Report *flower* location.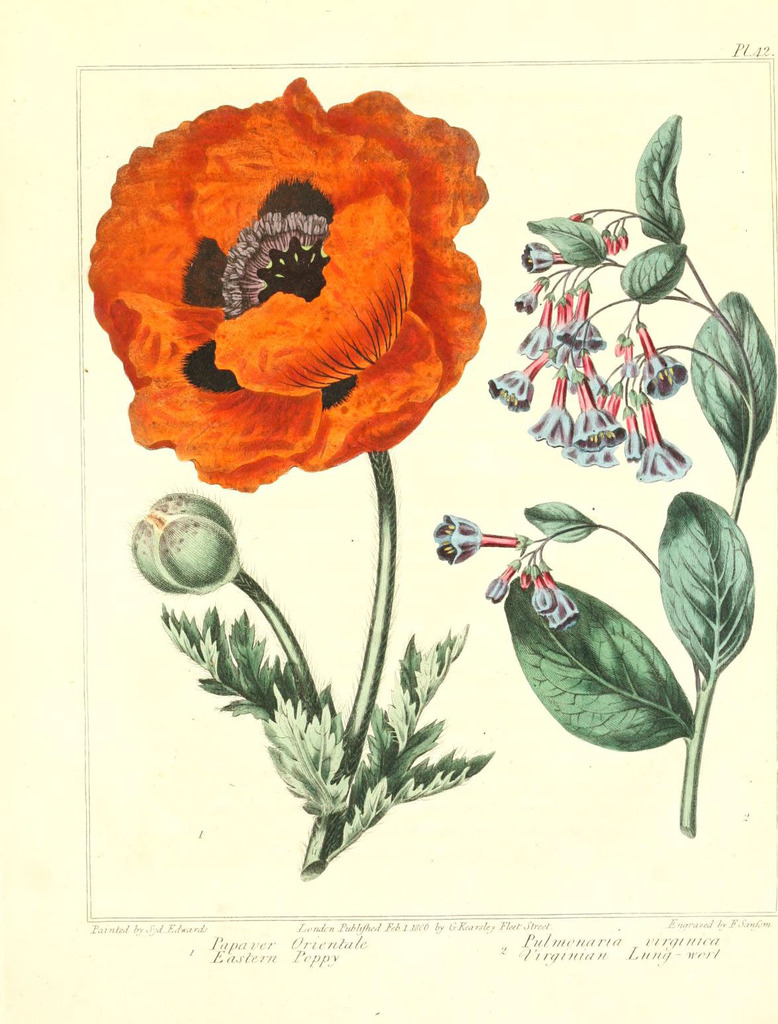
Report: (638, 323, 695, 401).
